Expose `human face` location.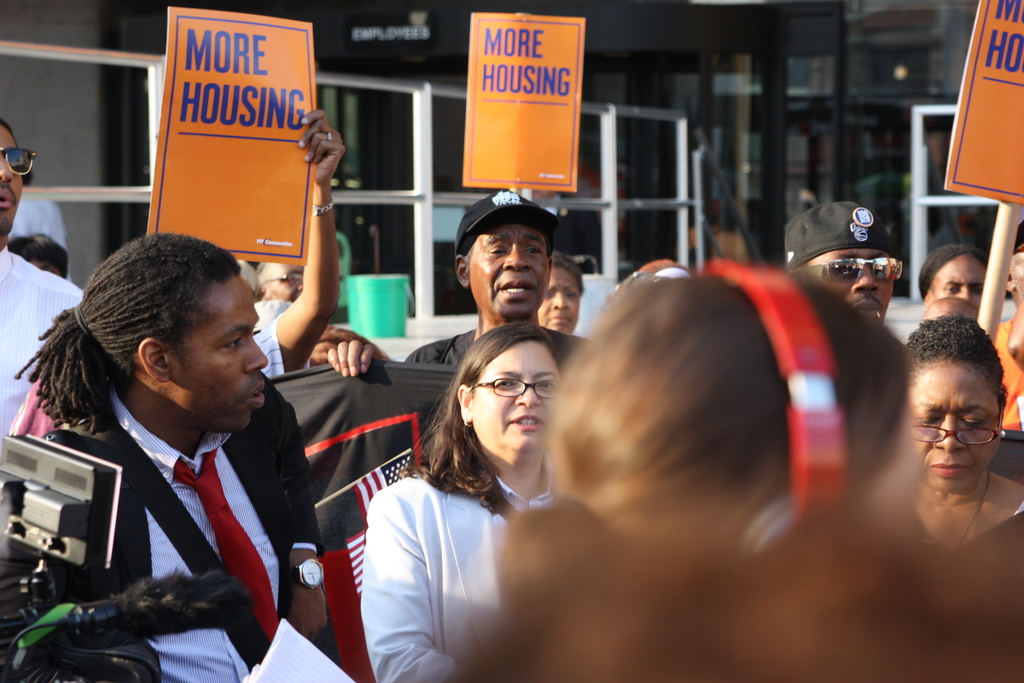
Exposed at left=465, top=220, right=545, bottom=319.
